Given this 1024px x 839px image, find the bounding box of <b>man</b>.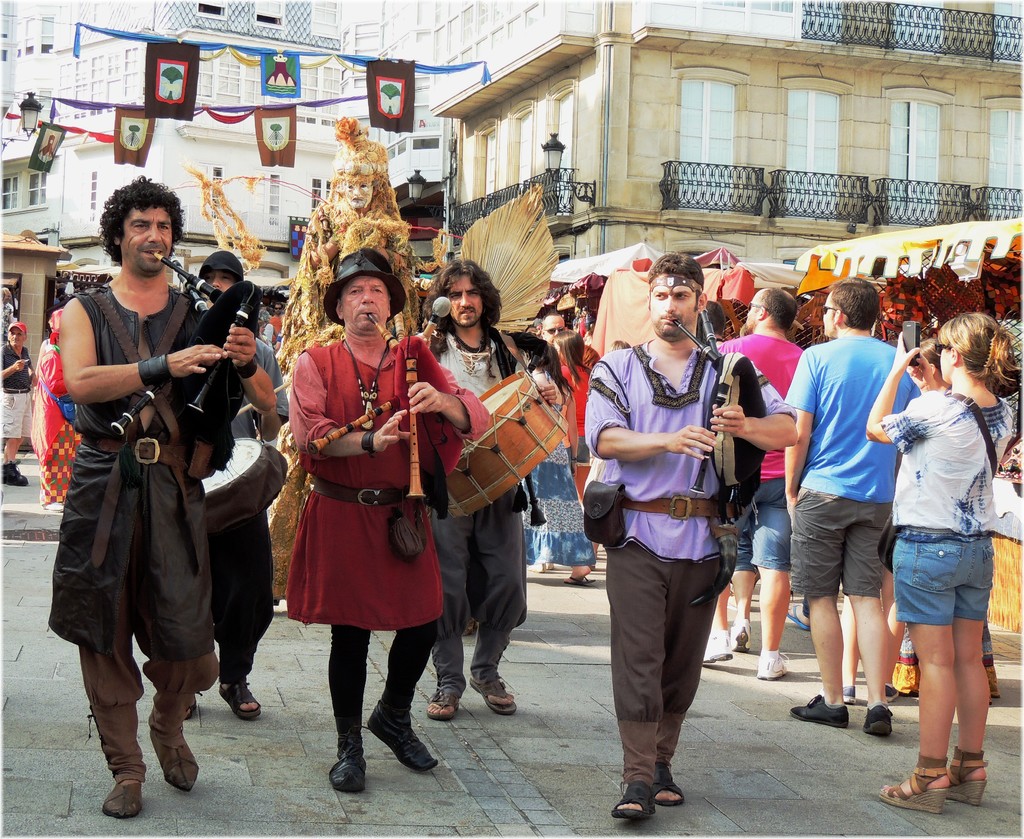
region(59, 177, 282, 815).
